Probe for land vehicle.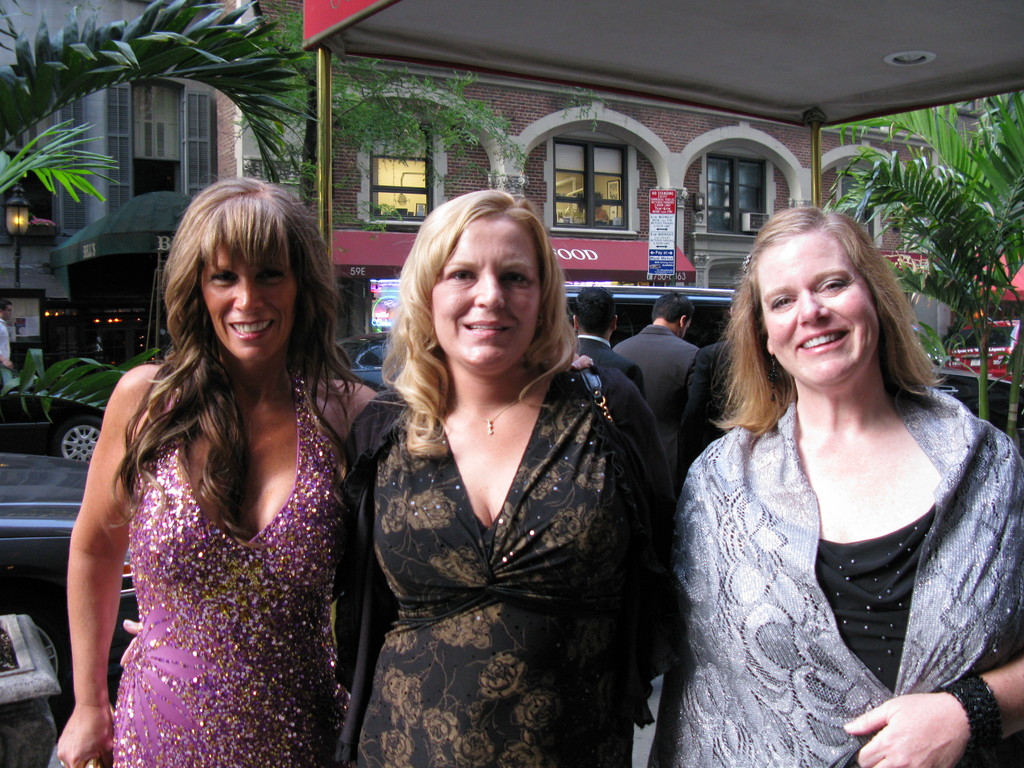
Probe result: x1=319, y1=331, x2=393, y2=396.
